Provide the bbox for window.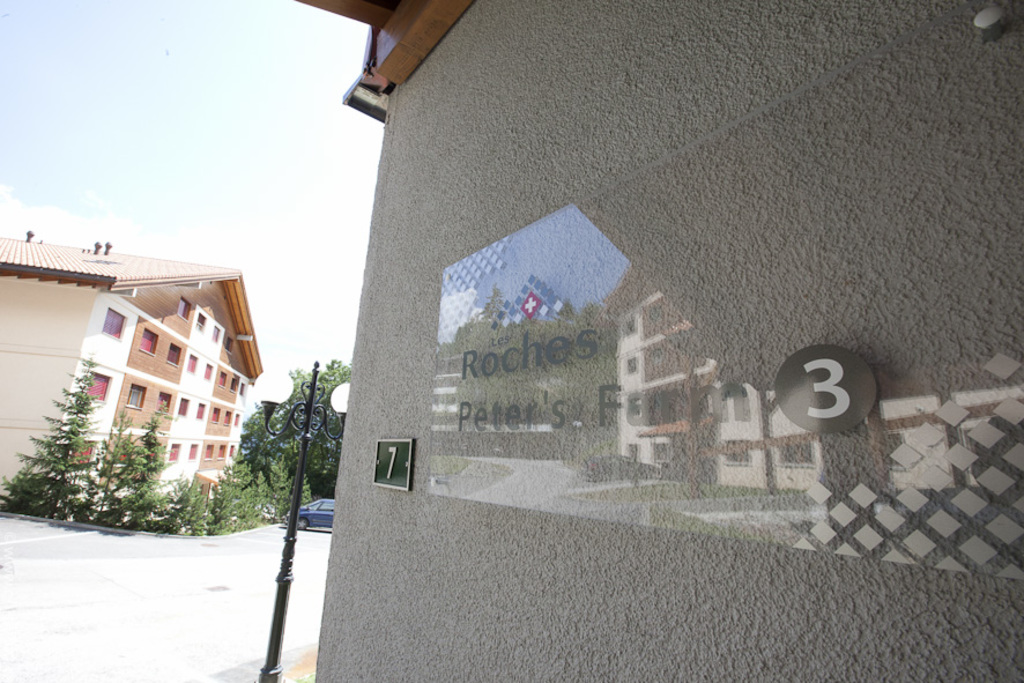
select_region(220, 366, 230, 387).
